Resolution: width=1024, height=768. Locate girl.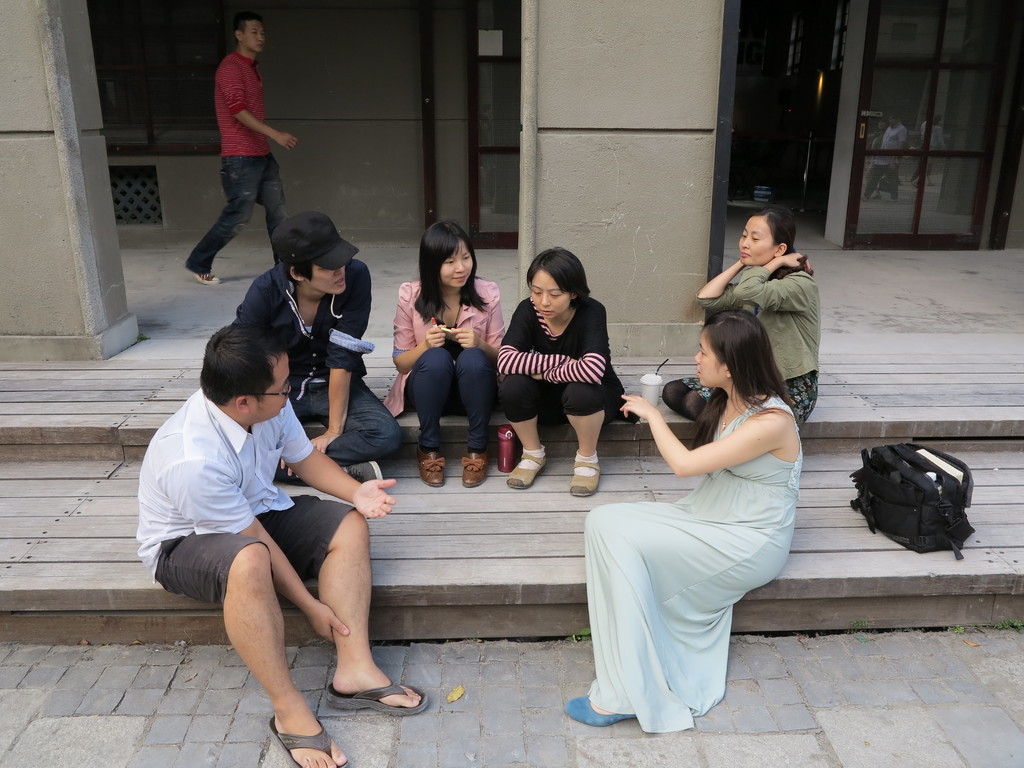
<bbox>655, 204, 827, 421</bbox>.
